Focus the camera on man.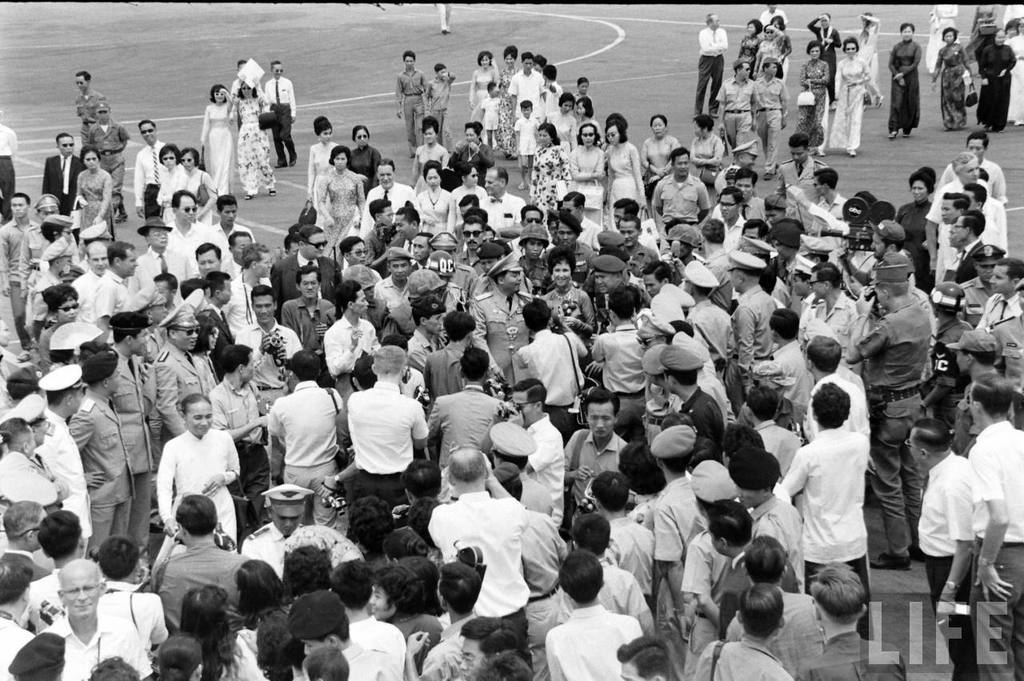
Focus region: [645, 145, 714, 240].
